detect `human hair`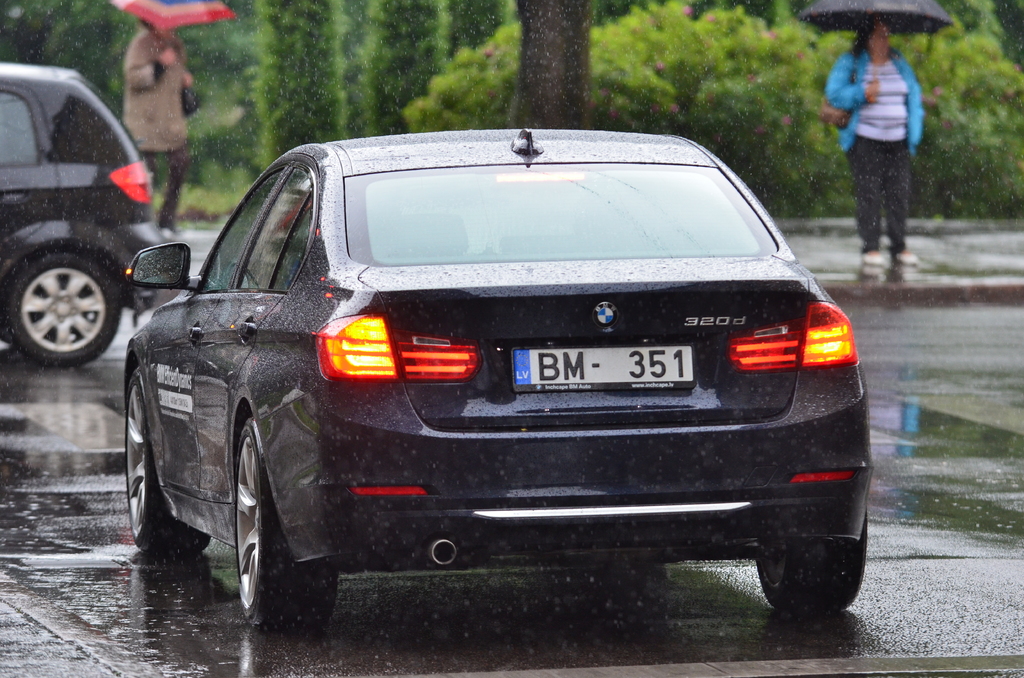
BBox(846, 20, 903, 55)
